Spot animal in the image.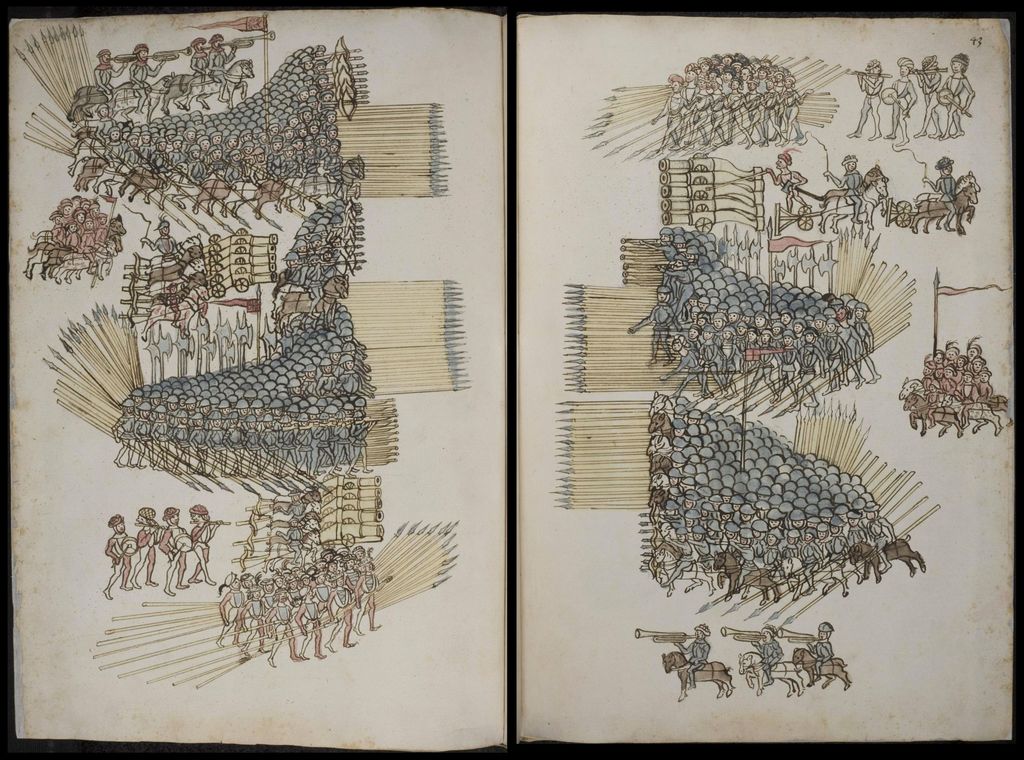
animal found at [779, 554, 852, 600].
